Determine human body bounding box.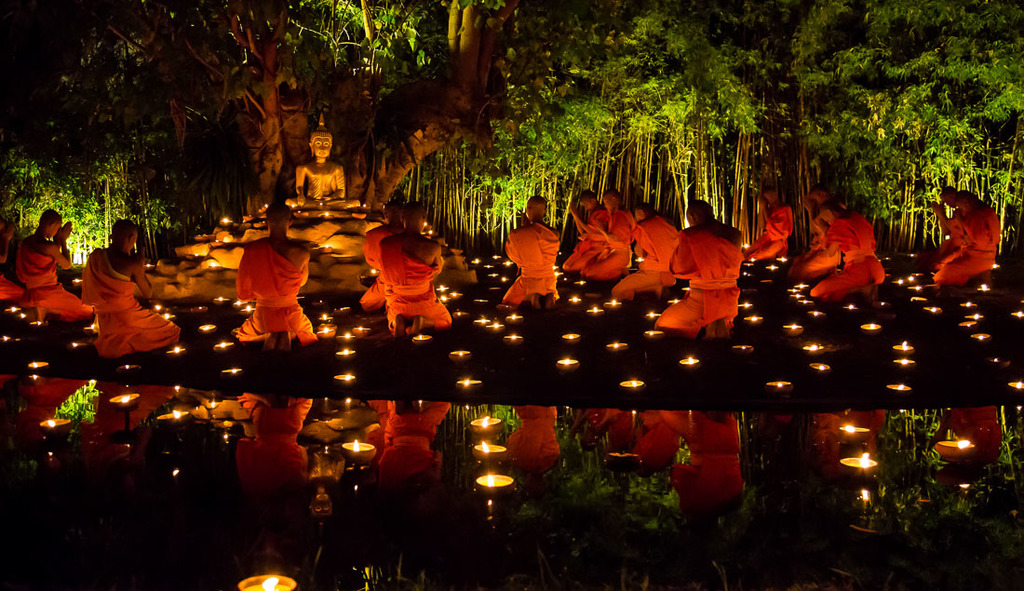
Determined: x1=779 y1=210 x2=832 y2=271.
